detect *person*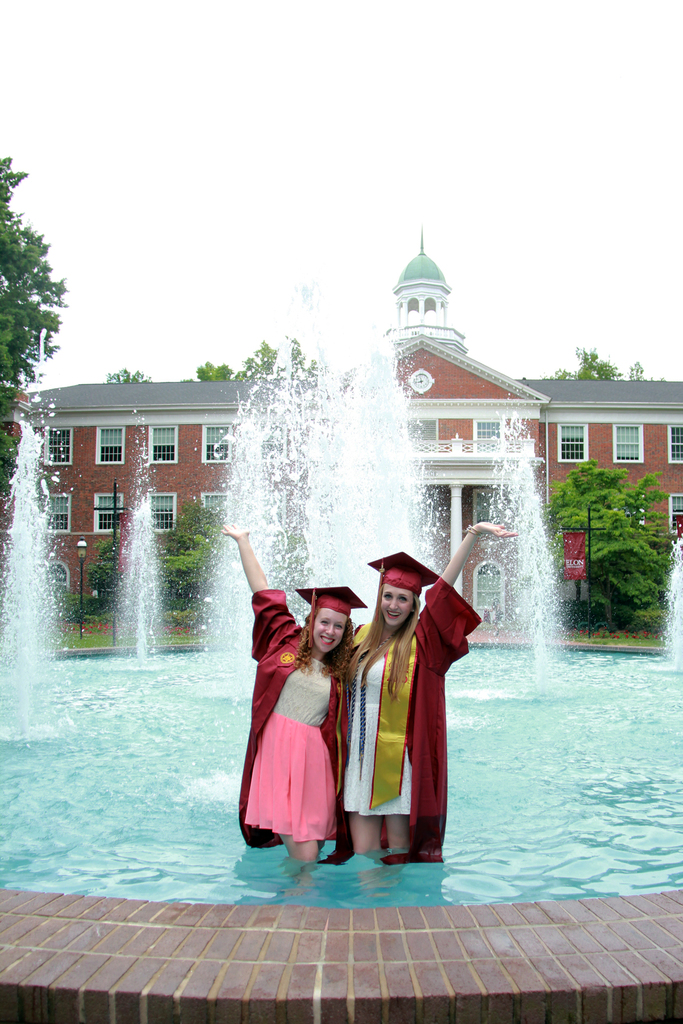
{"left": 218, "top": 526, "right": 368, "bottom": 869}
